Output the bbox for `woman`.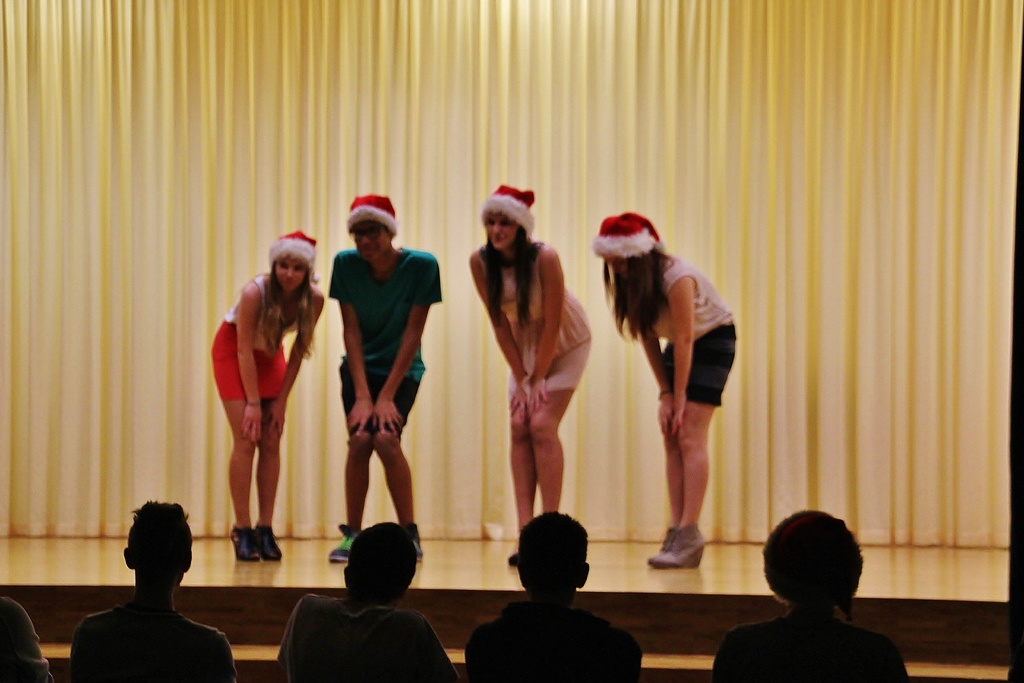
466/184/592/570.
